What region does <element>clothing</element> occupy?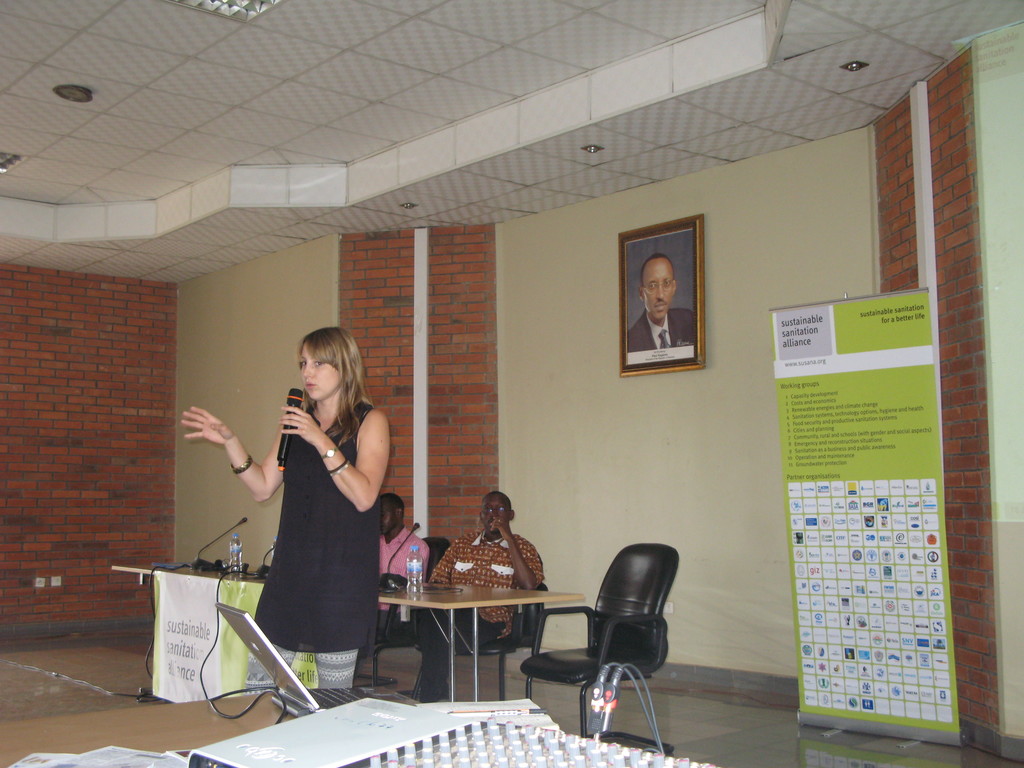
<region>369, 529, 431, 647</region>.
